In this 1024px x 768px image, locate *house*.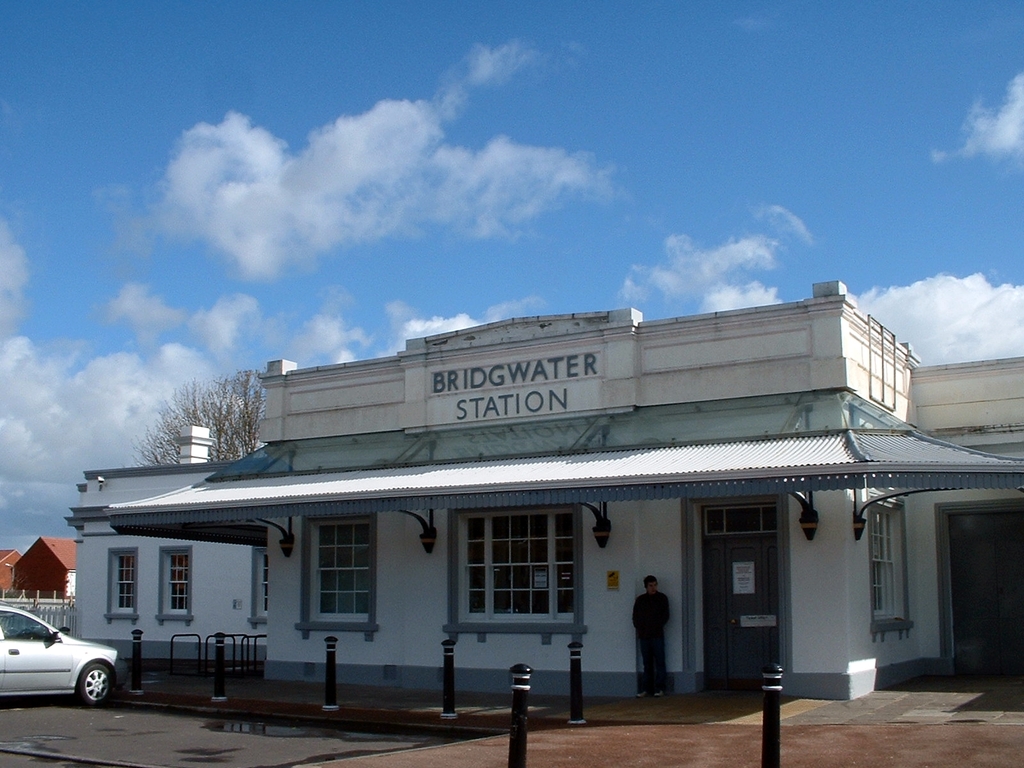
Bounding box: box(72, 371, 936, 716).
